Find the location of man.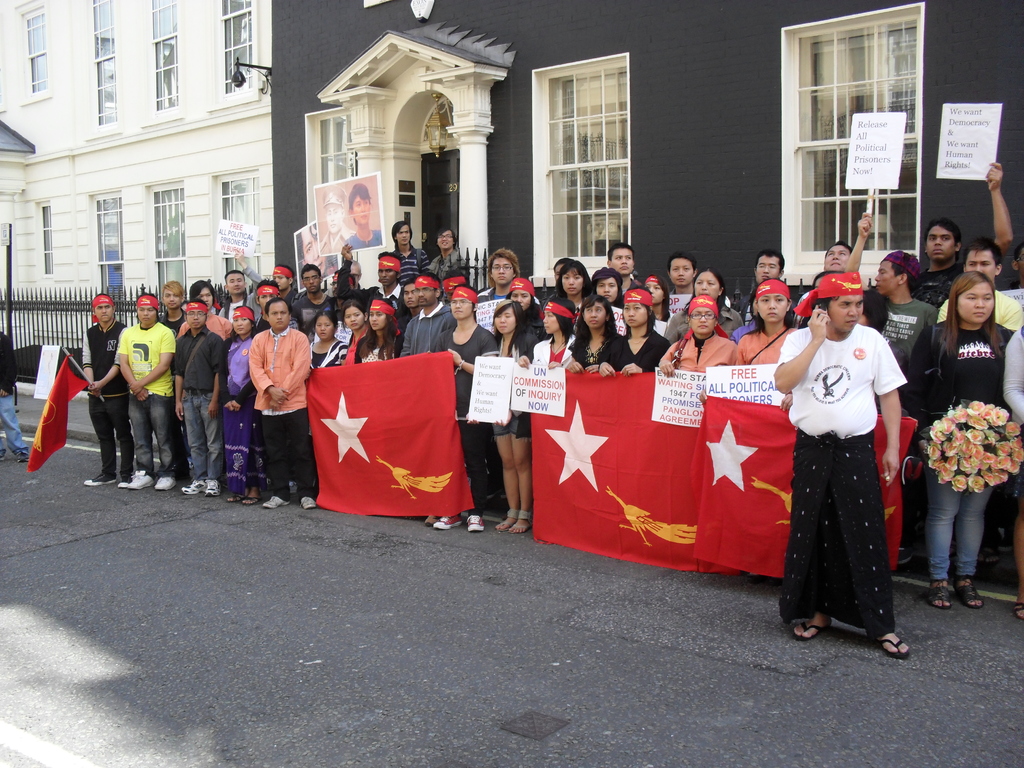
Location: box(394, 225, 424, 282).
